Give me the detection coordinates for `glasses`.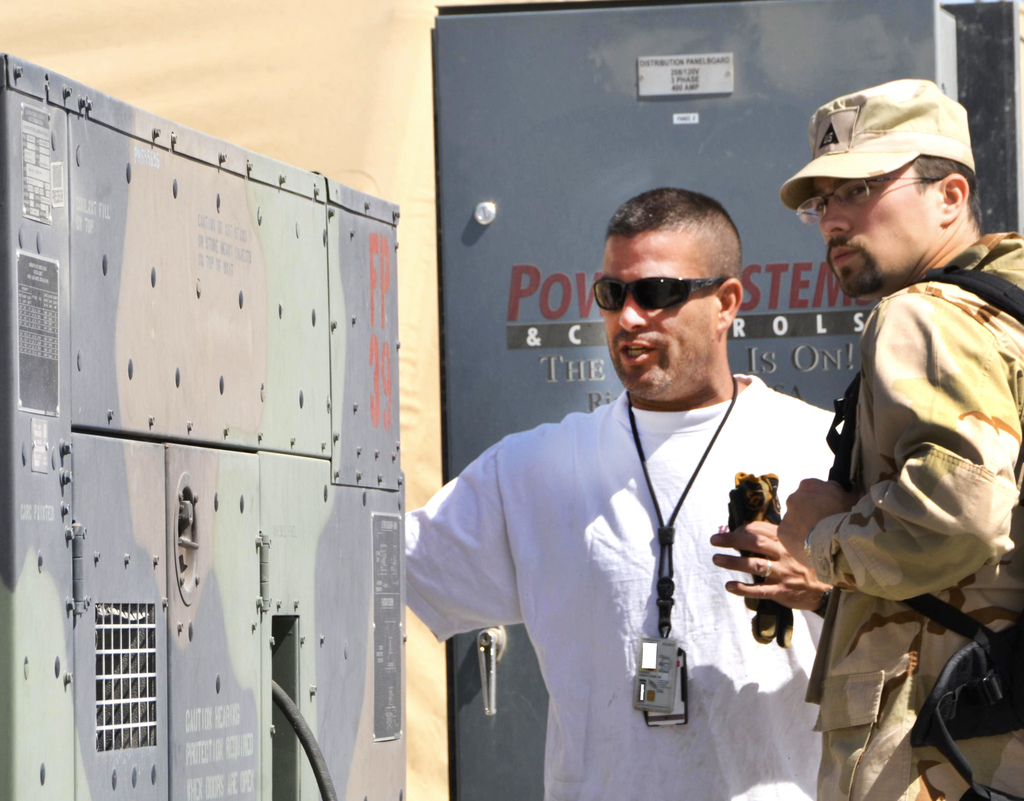
797:178:941:228.
